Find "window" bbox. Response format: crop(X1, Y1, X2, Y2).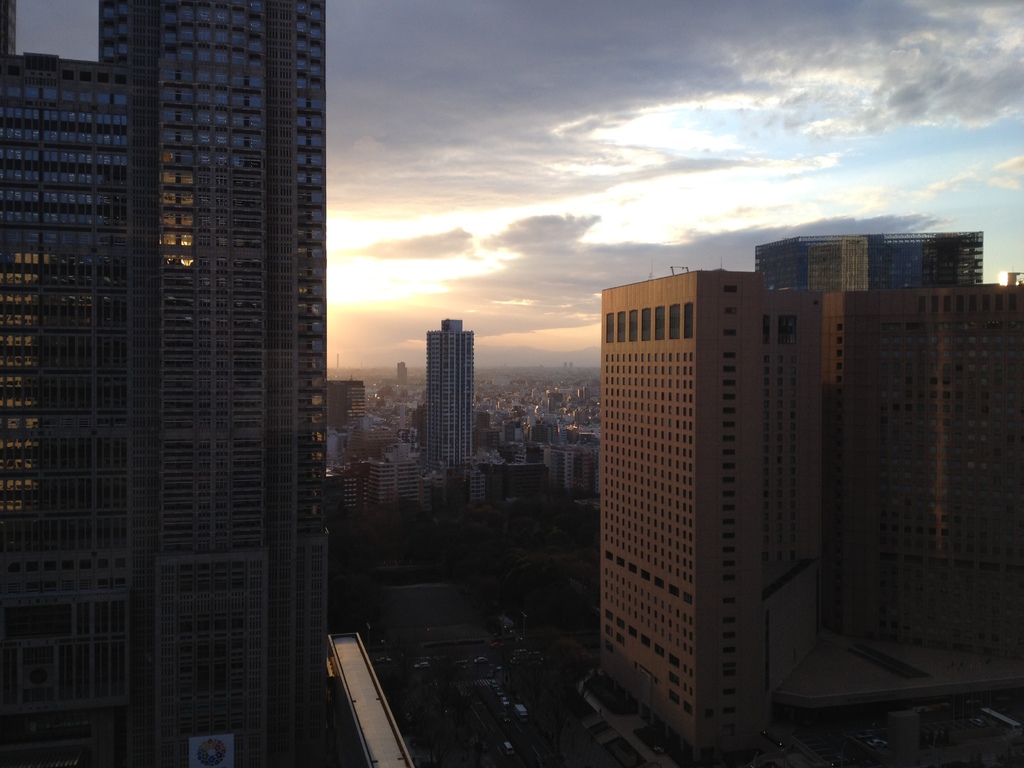
crop(614, 312, 632, 344).
